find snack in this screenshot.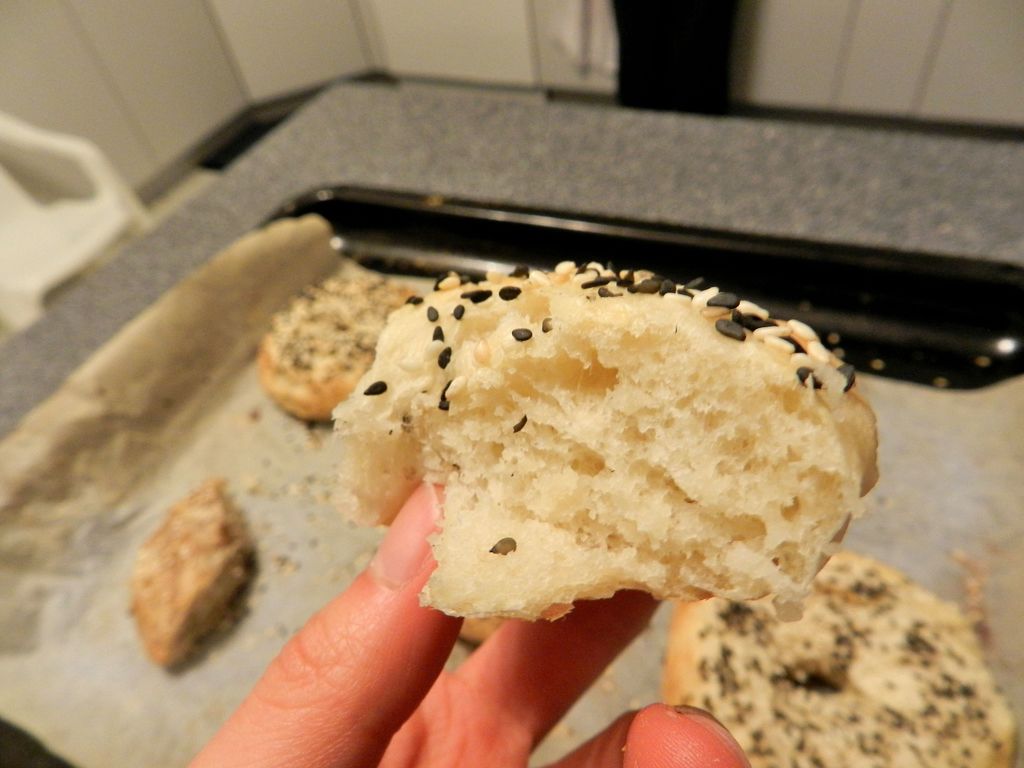
The bounding box for snack is (255,264,416,421).
